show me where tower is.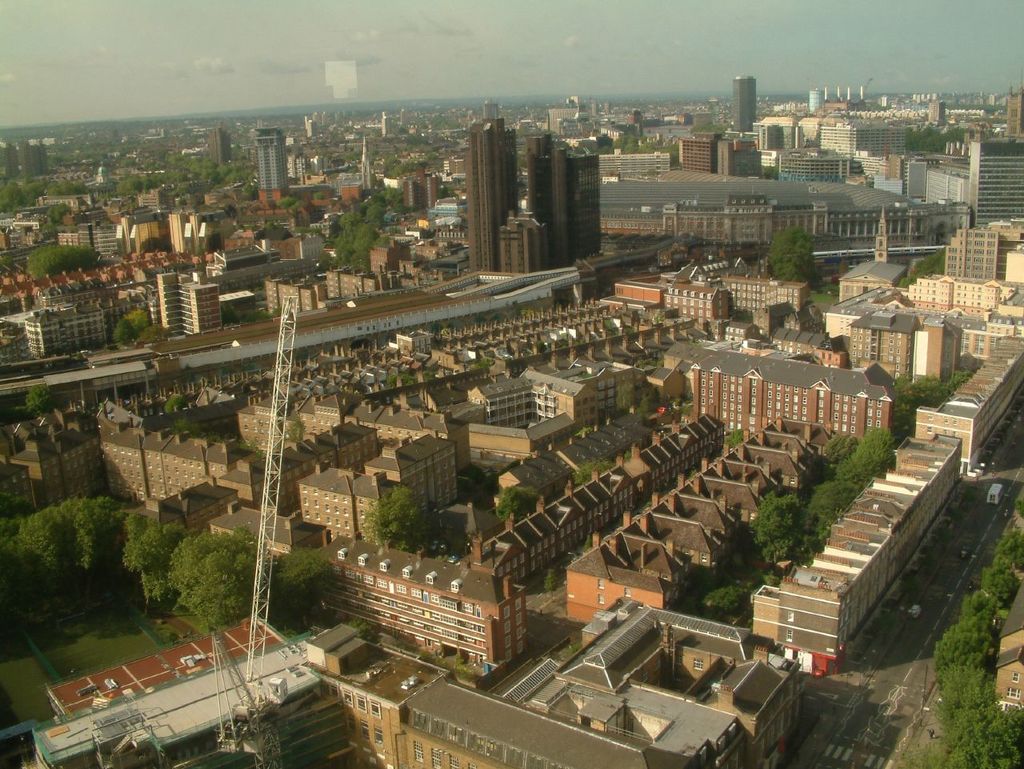
tower is at {"left": 415, "top": 99, "right": 621, "bottom": 275}.
